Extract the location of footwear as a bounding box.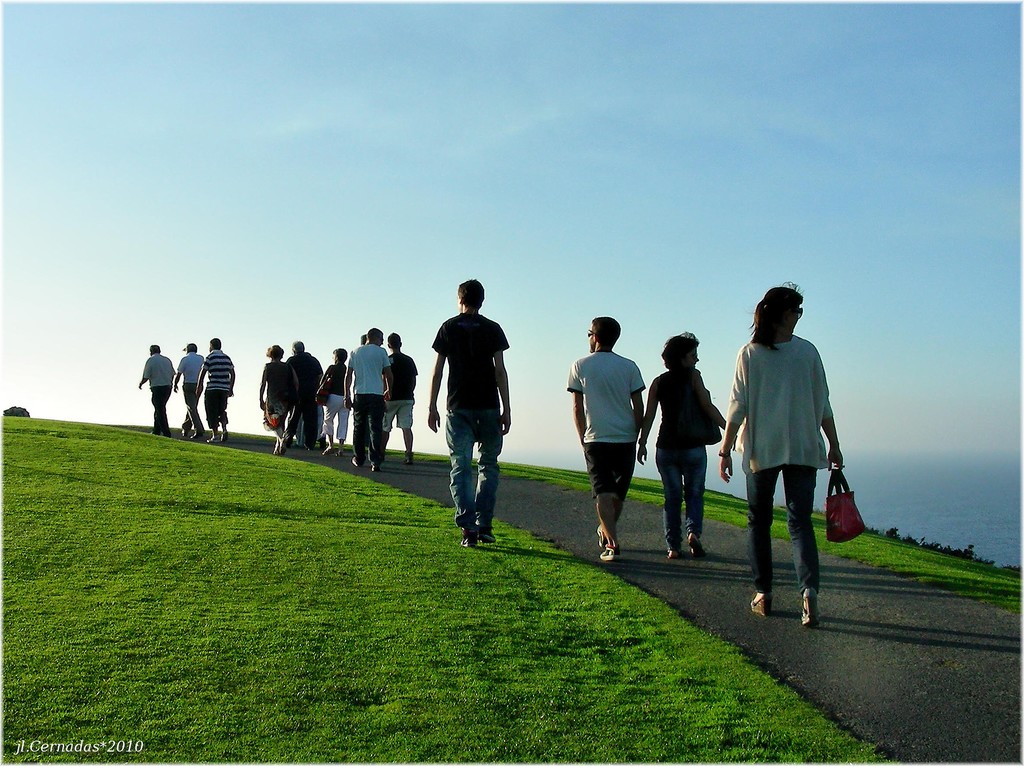
locate(351, 457, 360, 467).
